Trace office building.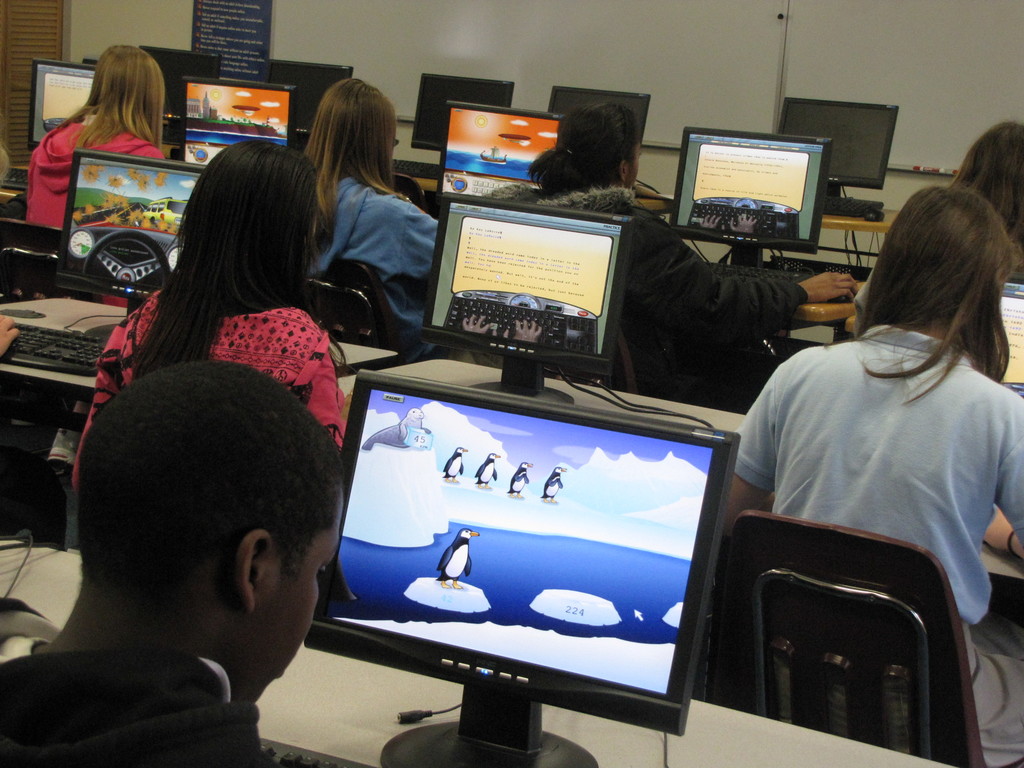
Traced to rect(33, 23, 983, 767).
